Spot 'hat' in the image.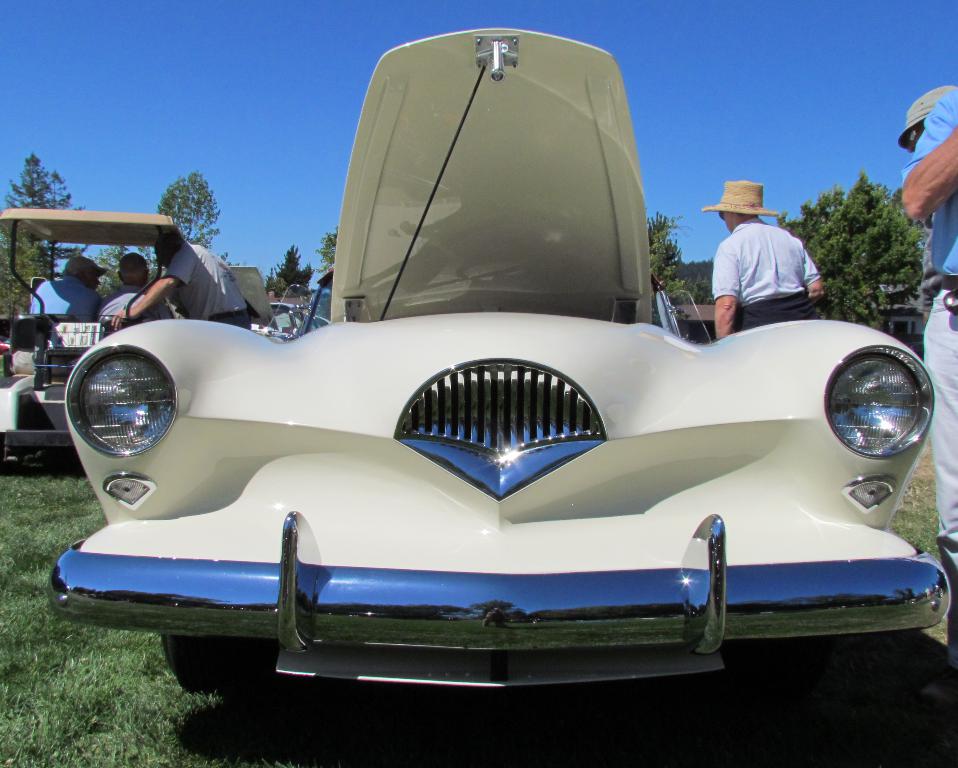
'hat' found at {"left": 61, "top": 253, "right": 110, "bottom": 278}.
